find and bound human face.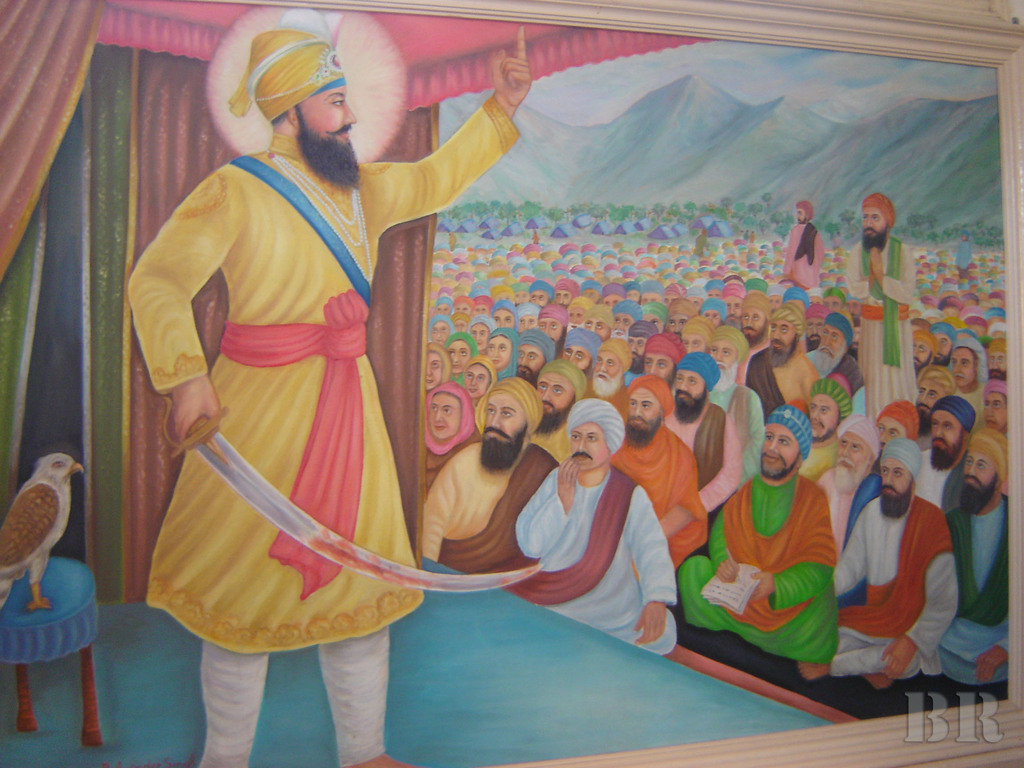
Bound: box=[710, 339, 736, 376].
